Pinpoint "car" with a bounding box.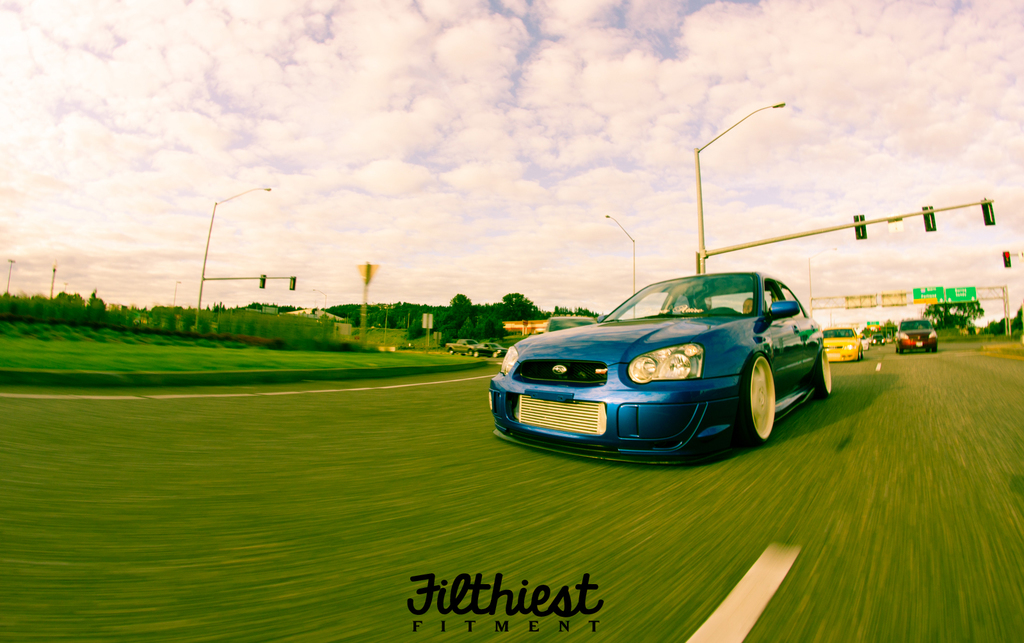
(898,319,941,356).
